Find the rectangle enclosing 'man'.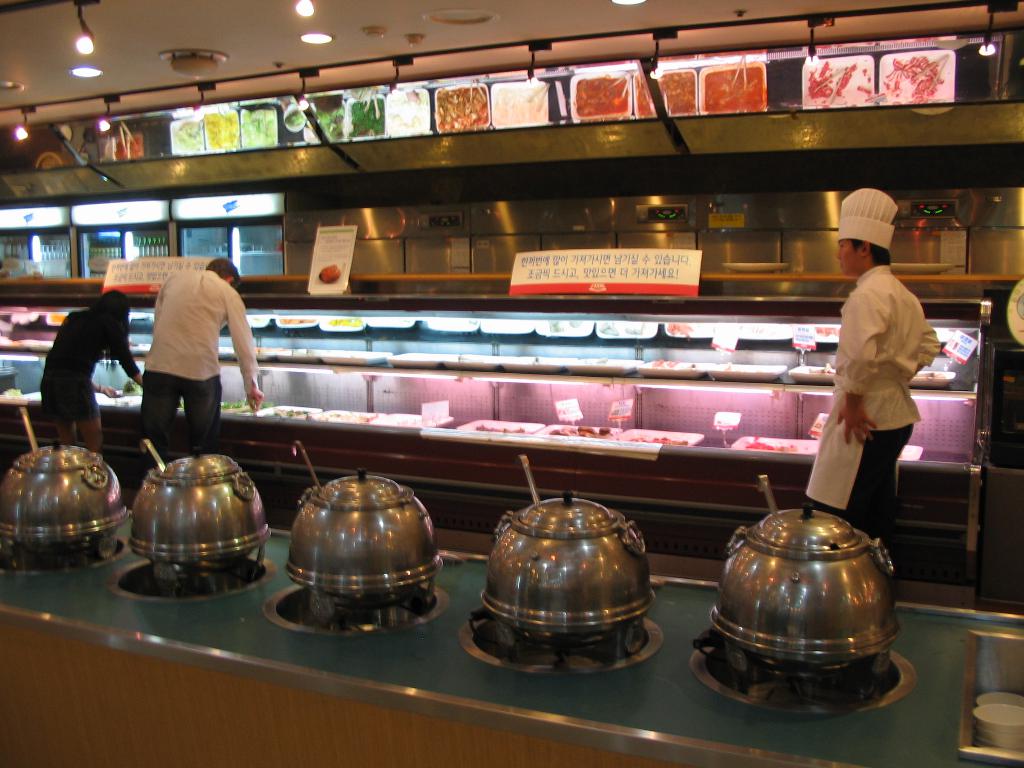
(x1=116, y1=258, x2=253, y2=454).
